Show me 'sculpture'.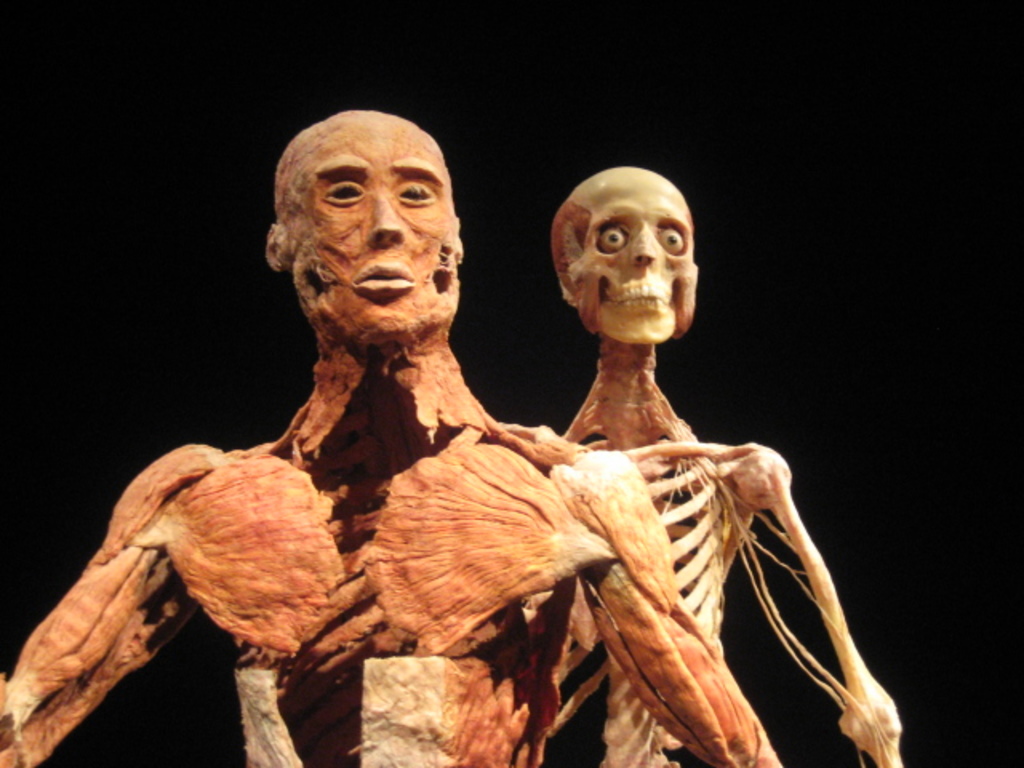
'sculpture' is here: rect(0, 104, 810, 766).
